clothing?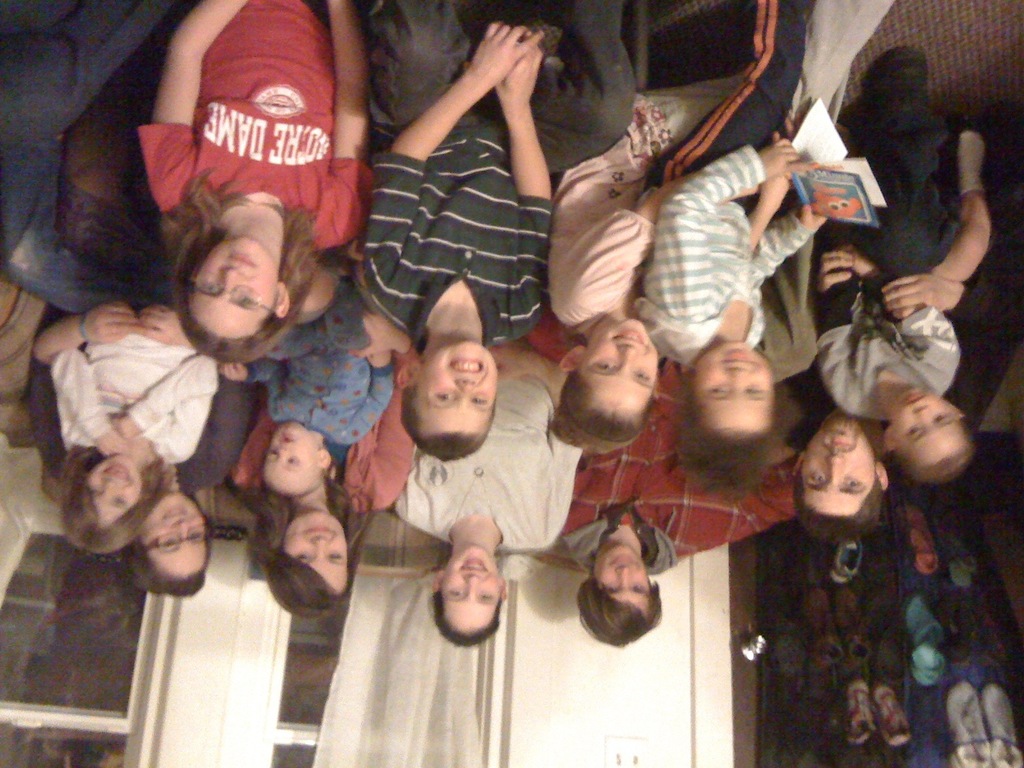
<region>227, 389, 417, 518</region>
